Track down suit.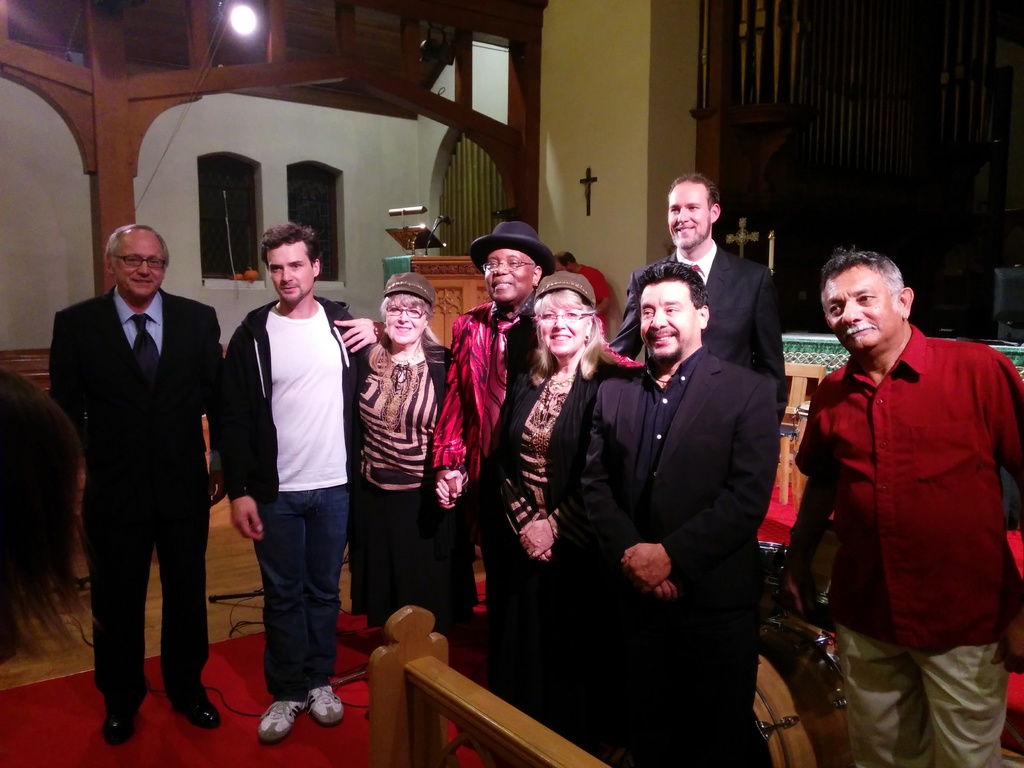
Tracked to (left=563, top=343, right=788, bottom=767).
